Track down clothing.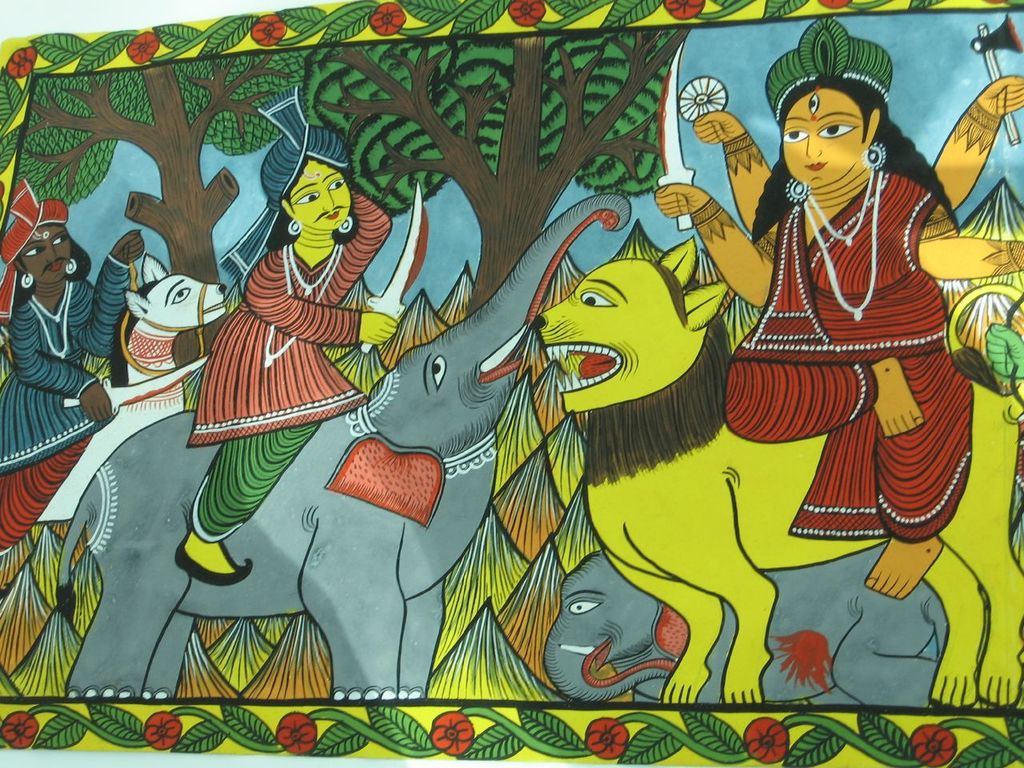
Tracked to [0,250,137,556].
